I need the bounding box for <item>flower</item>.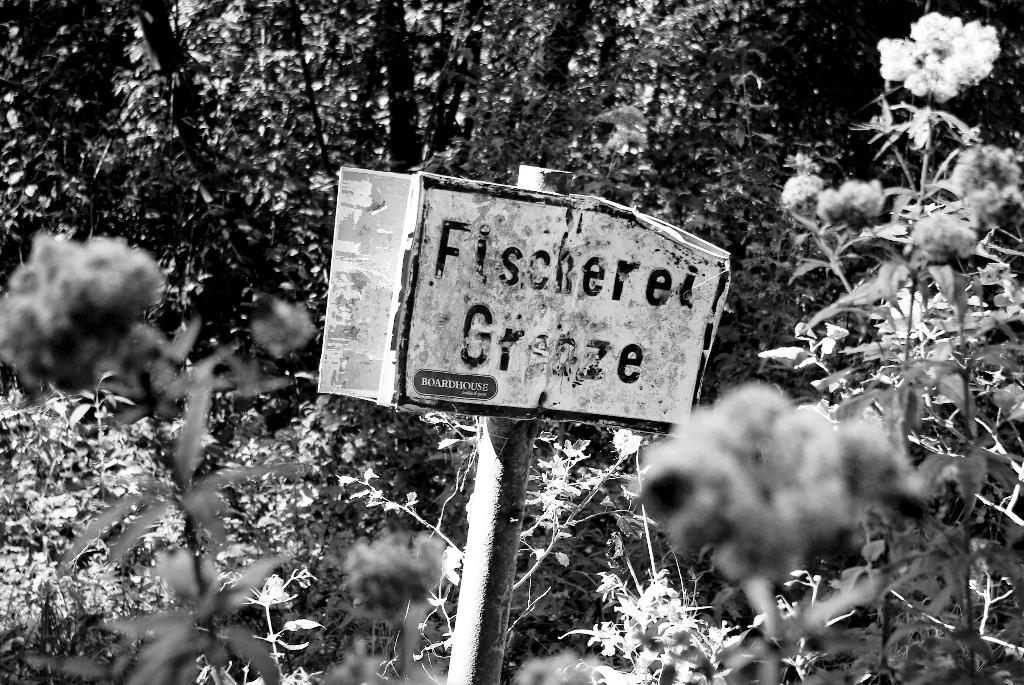
Here it is: 911/206/975/258.
